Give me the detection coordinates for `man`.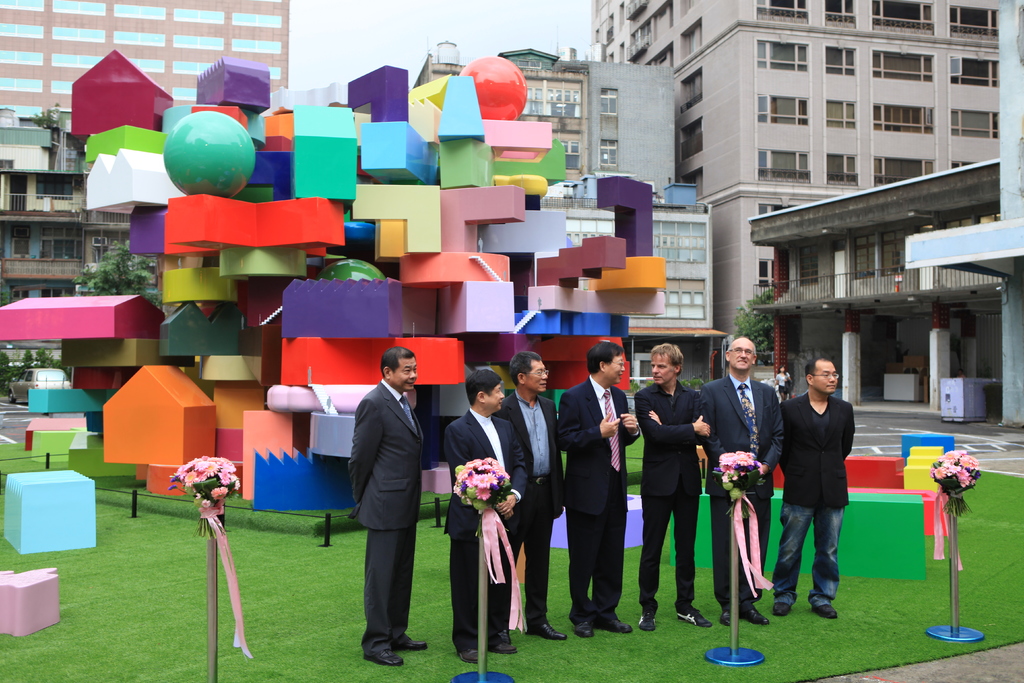
BBox(448, 370, 528, 663).
